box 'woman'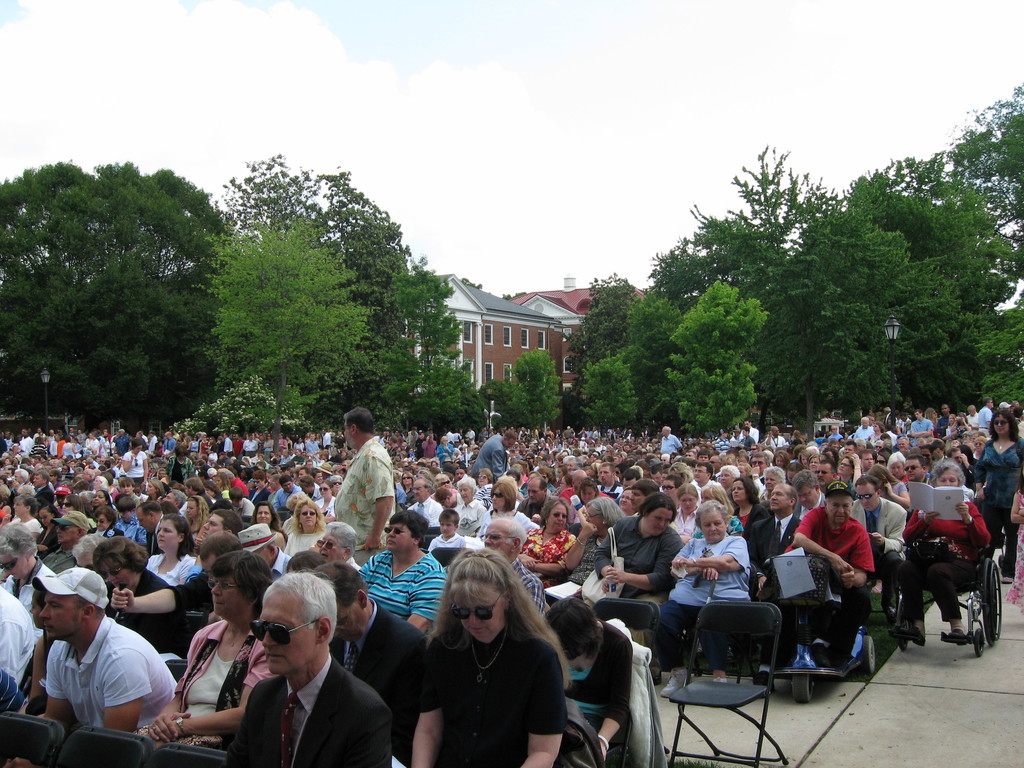
crop(356, 509, 450, 639)
